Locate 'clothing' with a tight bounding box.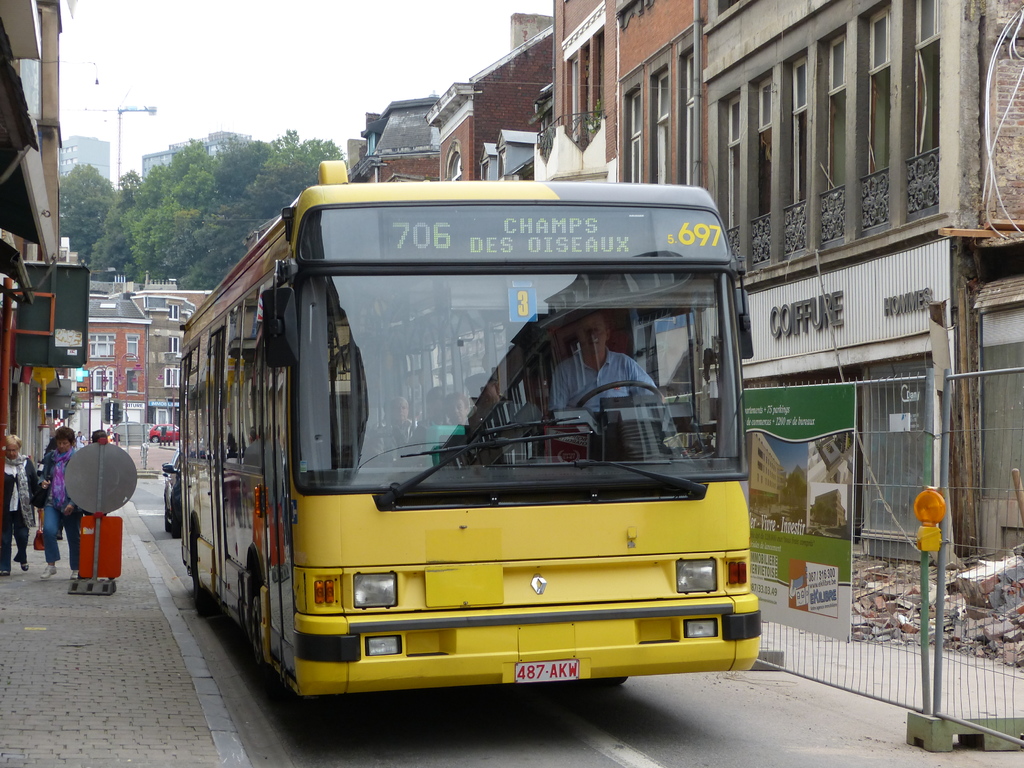
<bbox>0, 451, 44, 573</bbox>.
